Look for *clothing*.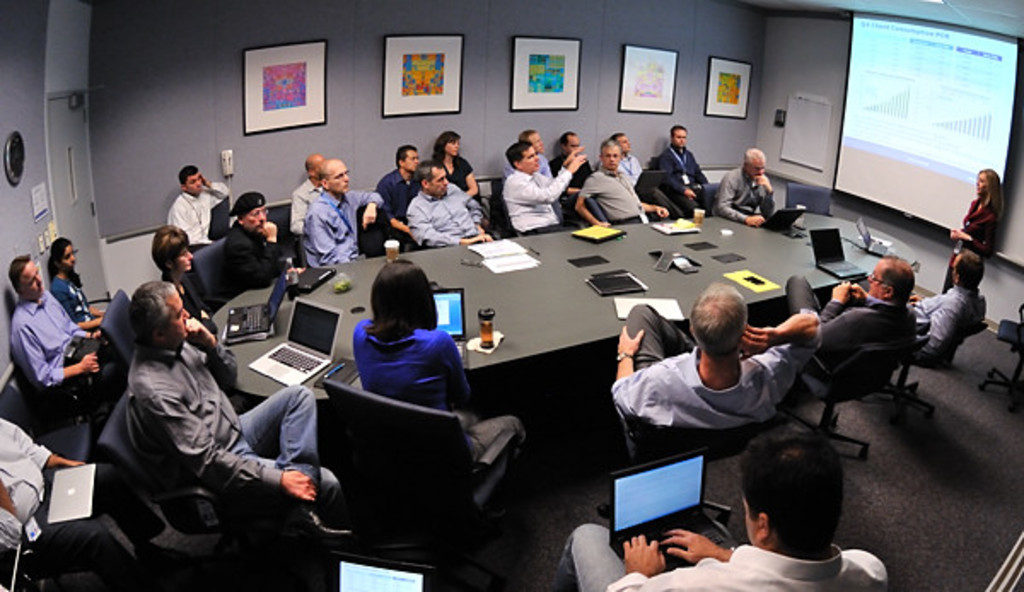
Found: x1=544 y1=524 x2=898 y2=590.
